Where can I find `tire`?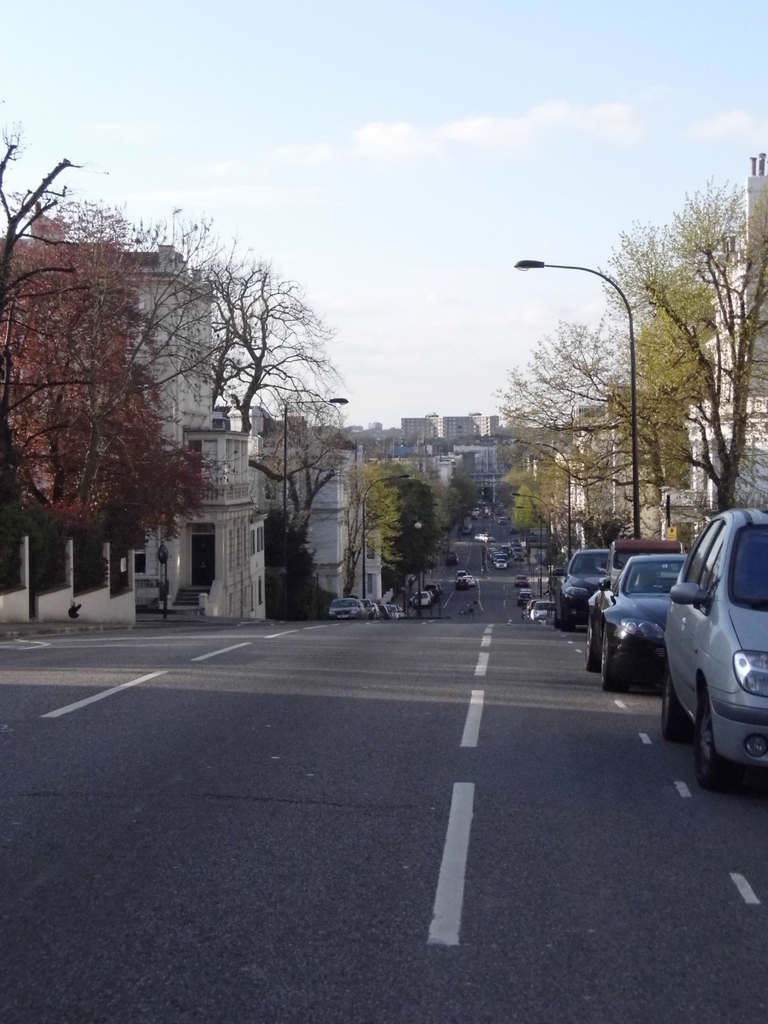
You can find it at pyautogui.locateOnScreen(697, 688, 723, 789).
